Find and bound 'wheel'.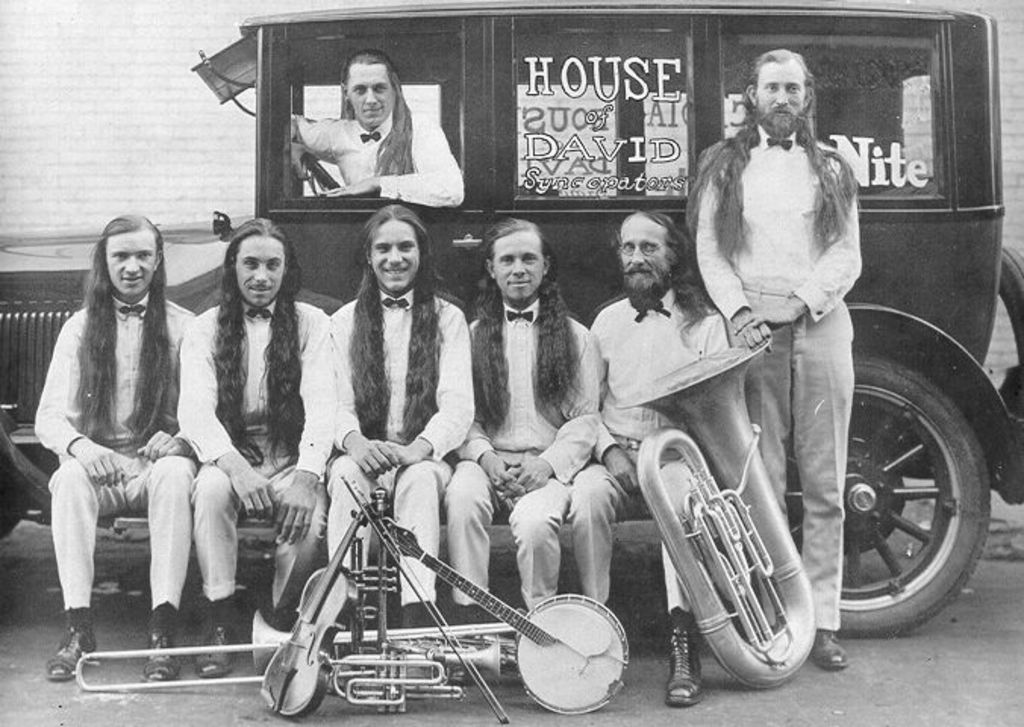
Bound: pyautogui.locateOnScreen(297, 151, 338, 197).
